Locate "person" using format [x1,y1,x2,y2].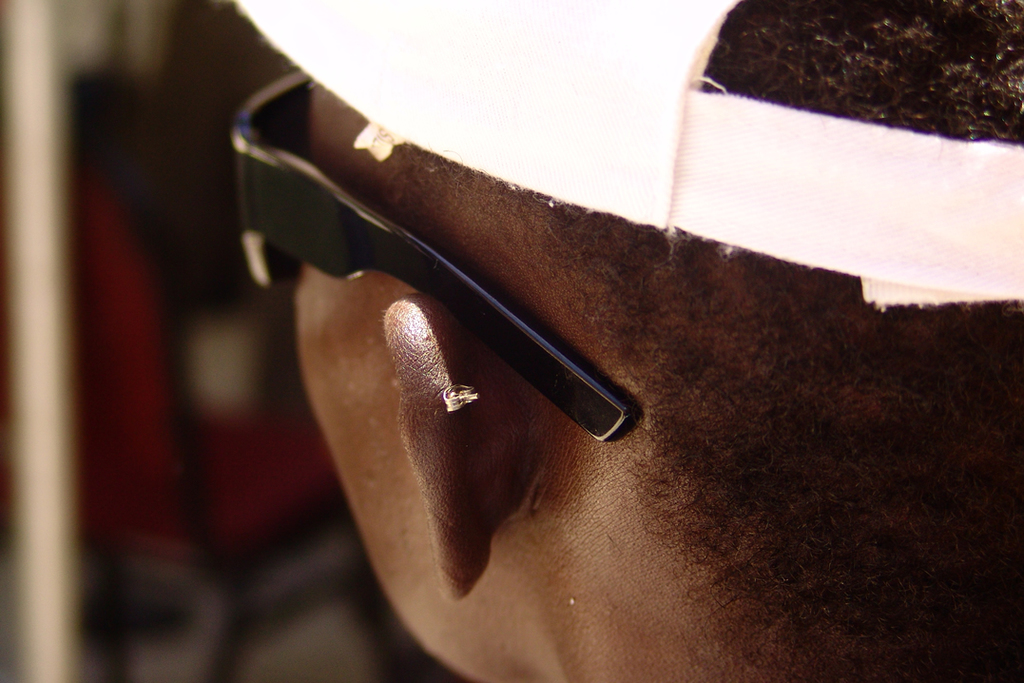
[230,0,1023,682].
